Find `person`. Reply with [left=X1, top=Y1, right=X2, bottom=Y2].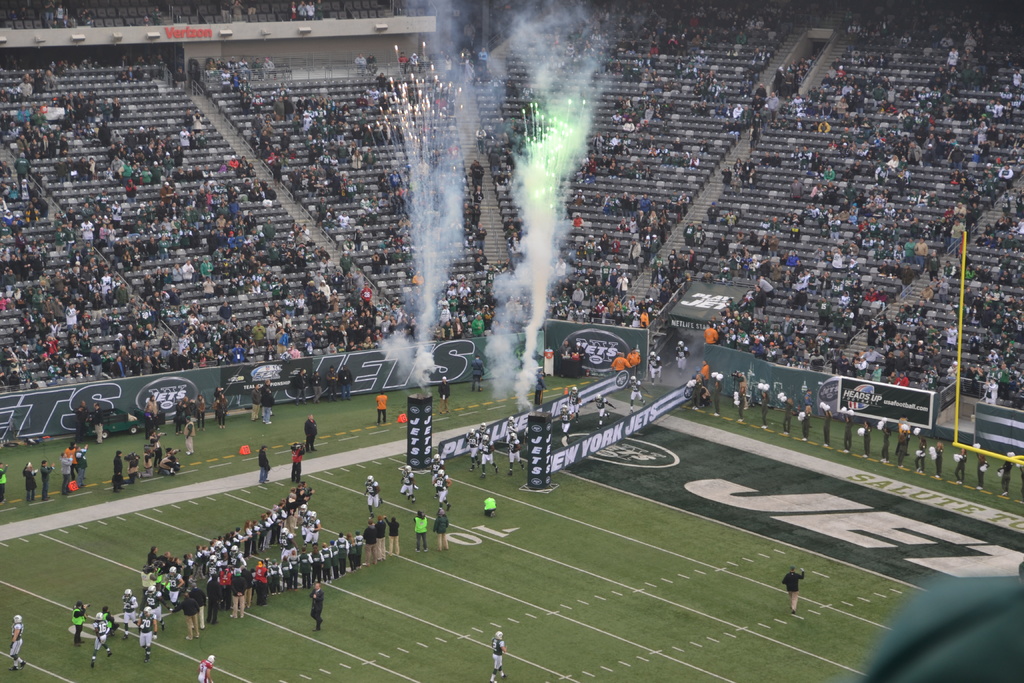
[left=181, top=413, right=198, bottom=456].
